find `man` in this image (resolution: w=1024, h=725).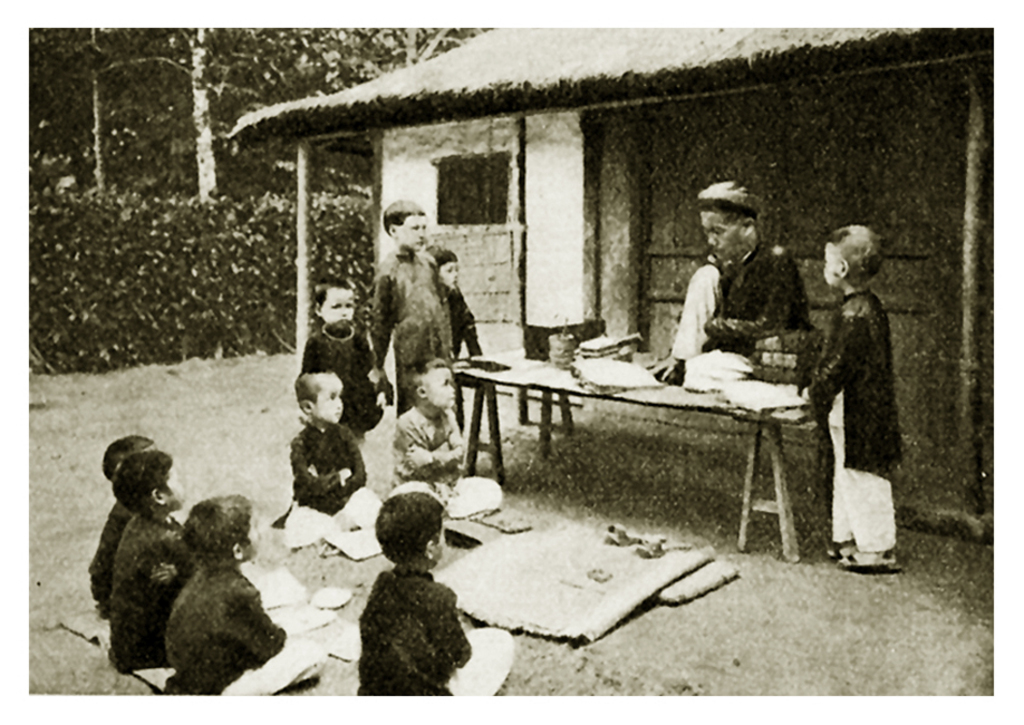
bbox(643, 180, 818, 402).
